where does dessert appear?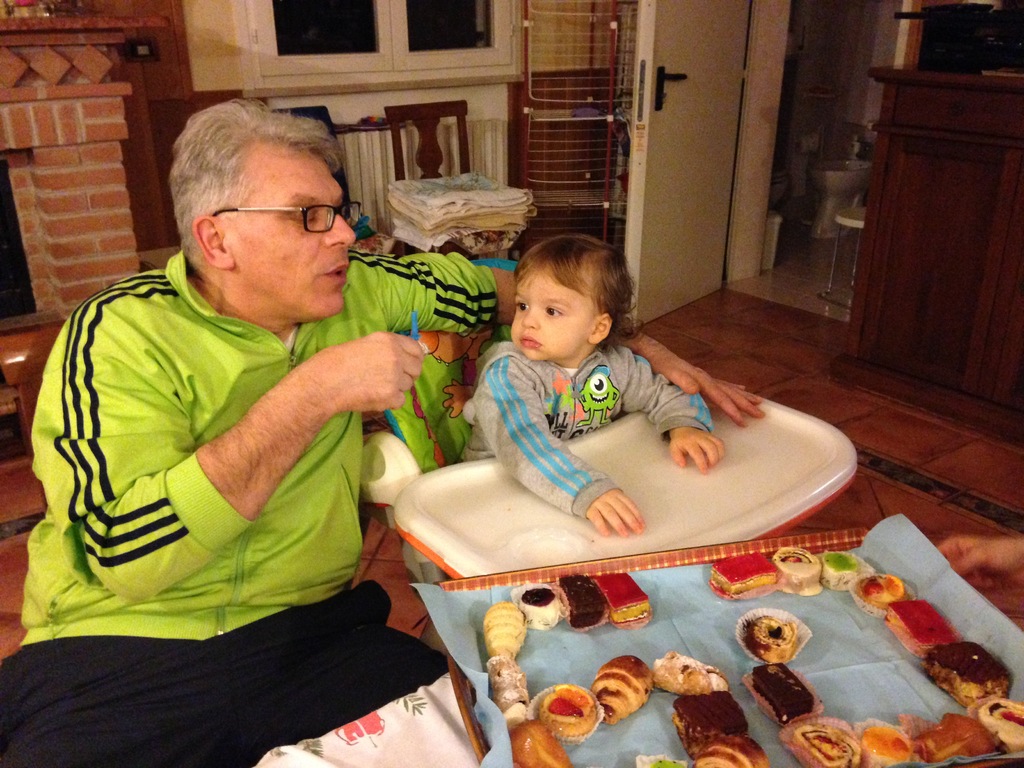
Appears at x1=915 y1=714 x2=991 y2=764.
